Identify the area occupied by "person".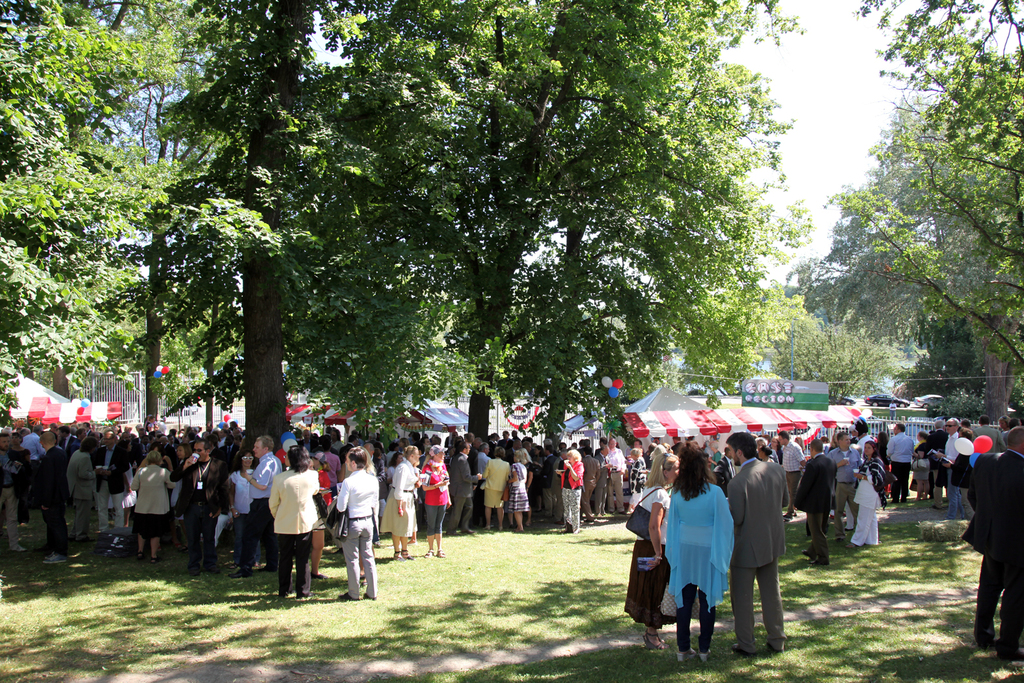
Area: [x1=672, y1=437, x2=683, y2=456].
